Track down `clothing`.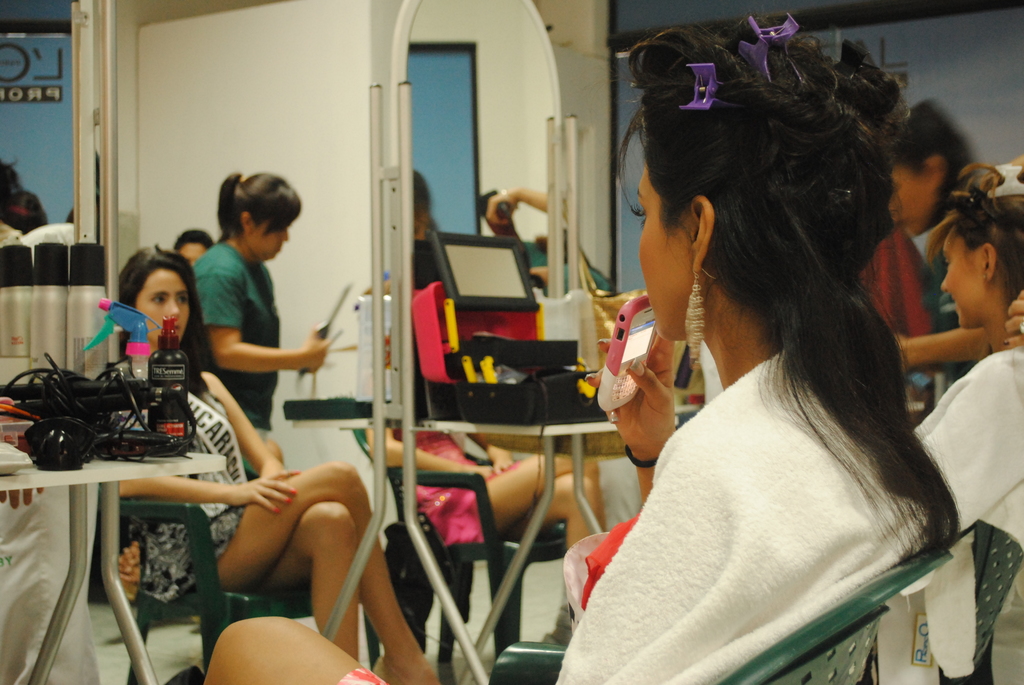
Tracked to pyautogui.locateOnScreen(852, 232, 959, 385).
